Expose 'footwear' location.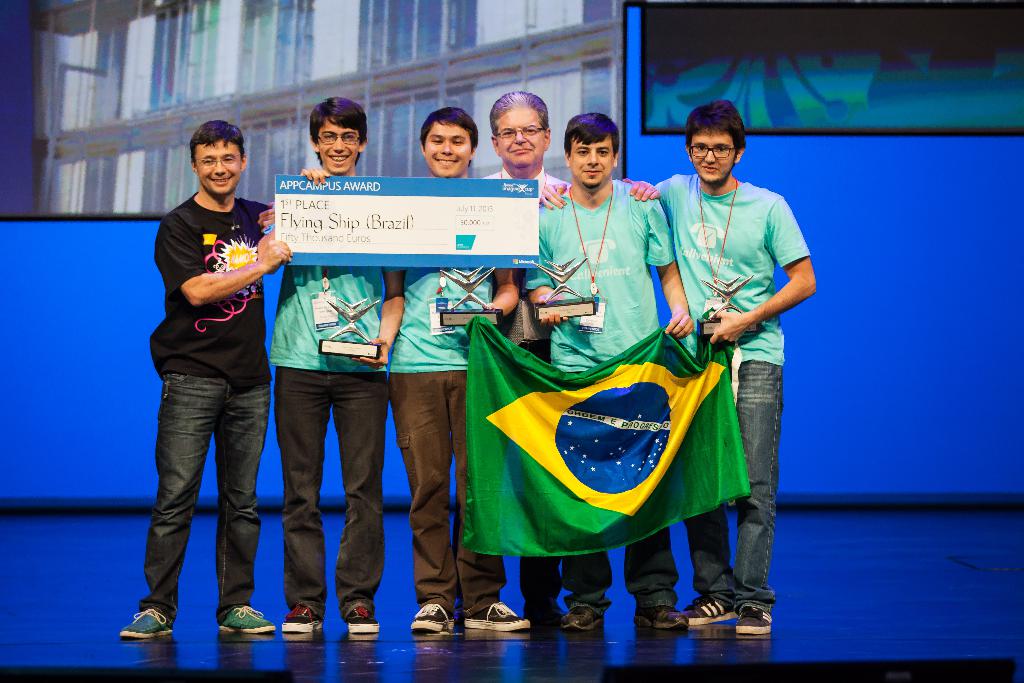
Exposed at bbox=[633, 603, 685, 628].
